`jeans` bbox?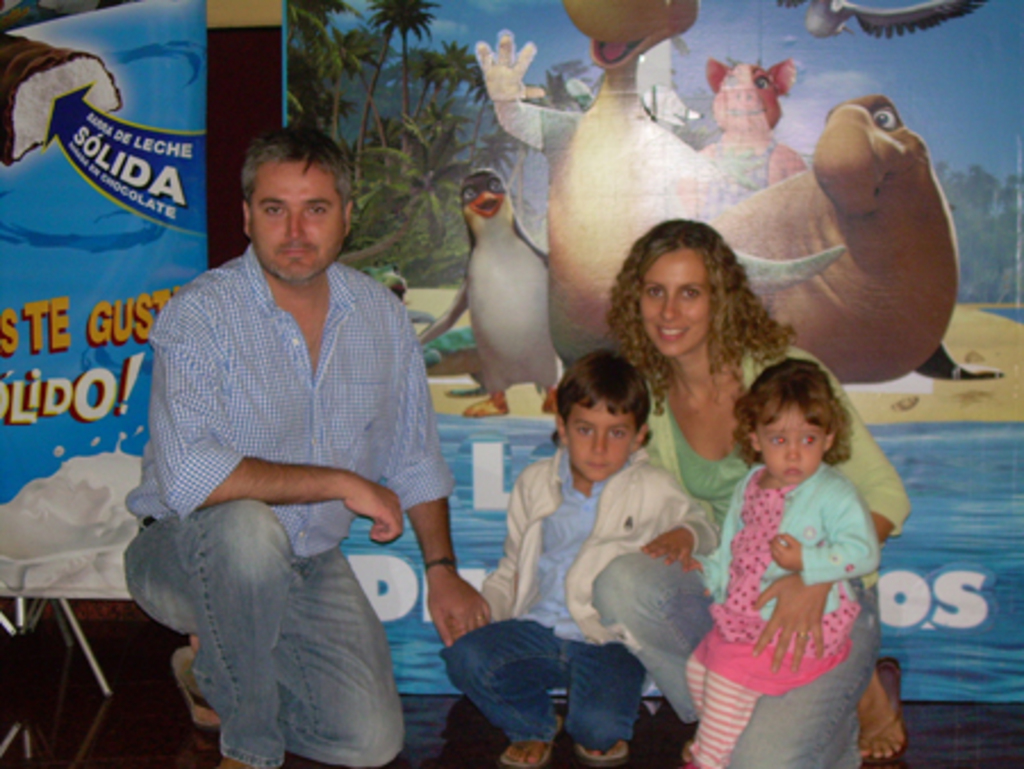
592 548 878 767
